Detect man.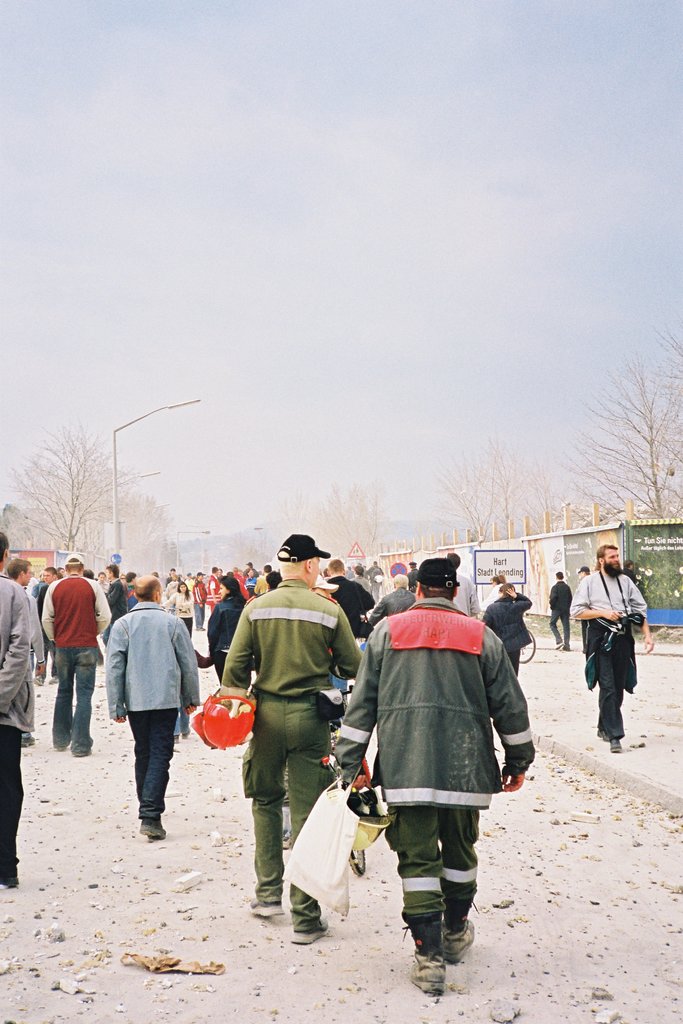
Detected at box(567, 543, 652, 749).
